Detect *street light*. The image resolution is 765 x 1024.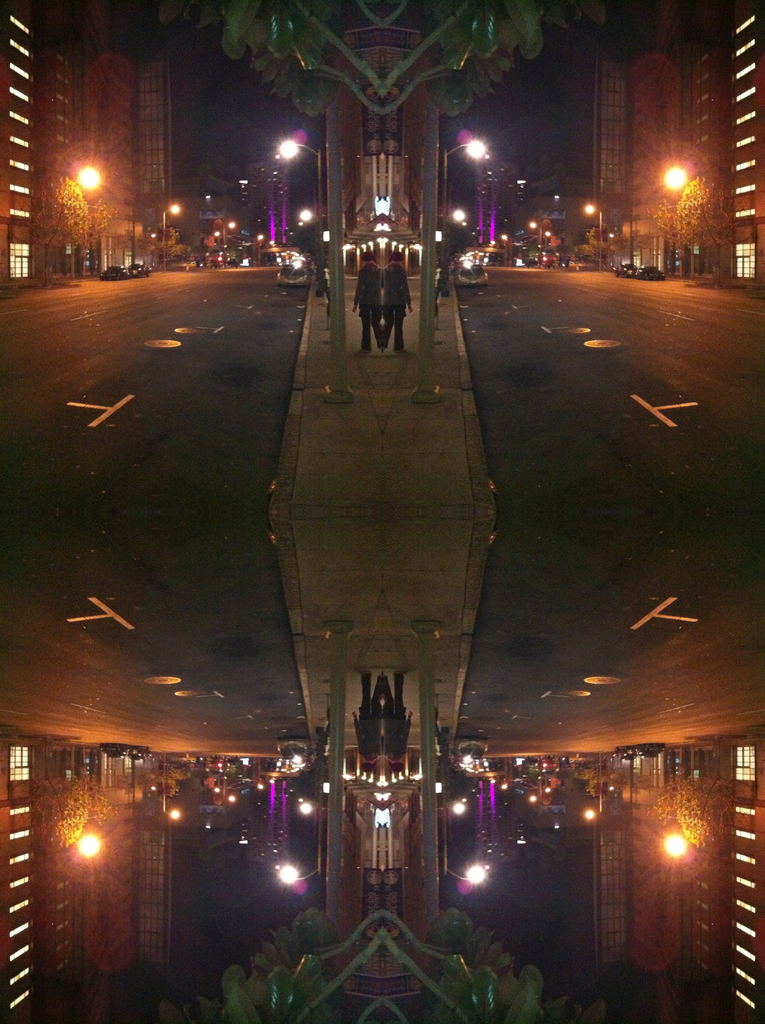
locate(272, 137, 323, 267).
